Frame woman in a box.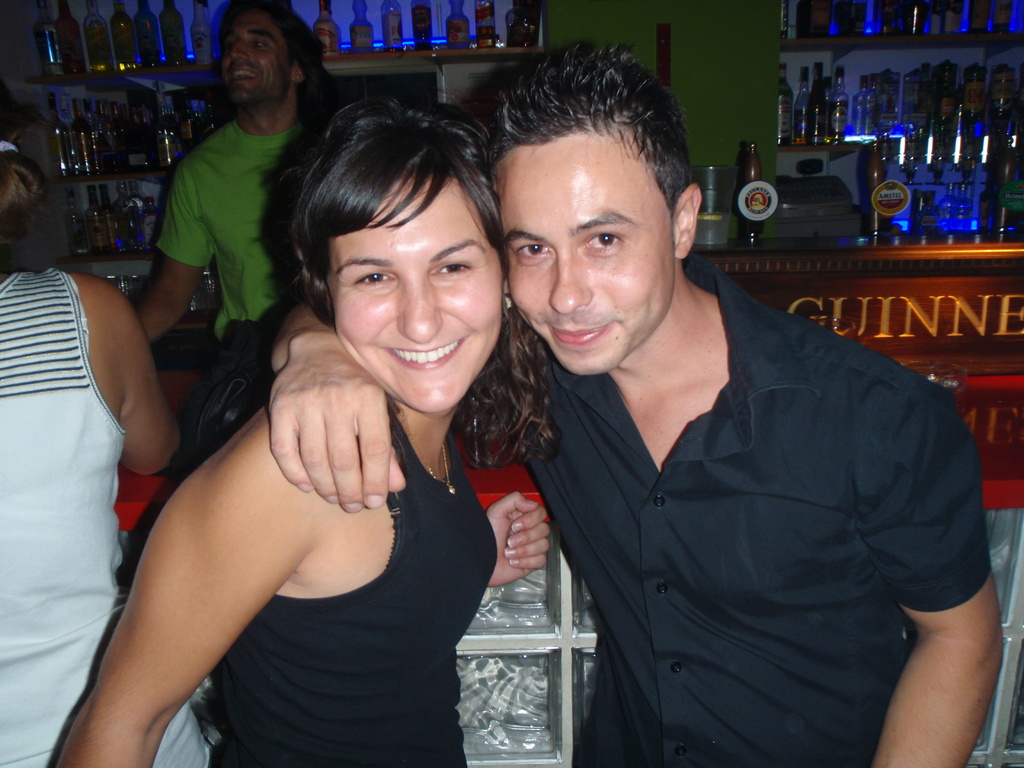
region(51, 92, 563, 767).
